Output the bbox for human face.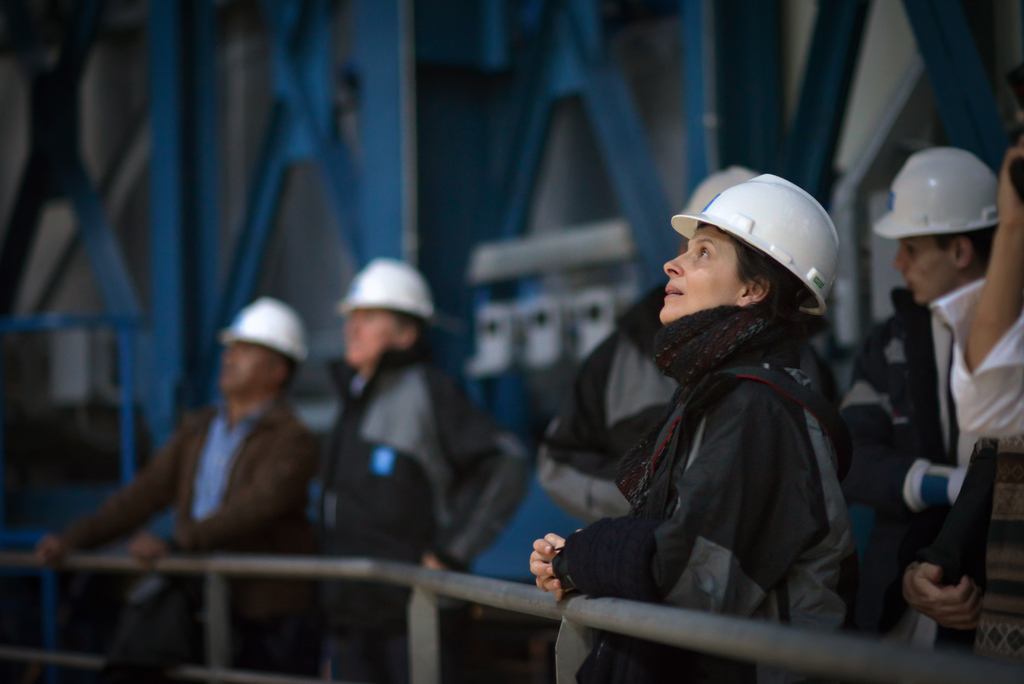
[x1=660, y1=225, x2=737, y2=319].
